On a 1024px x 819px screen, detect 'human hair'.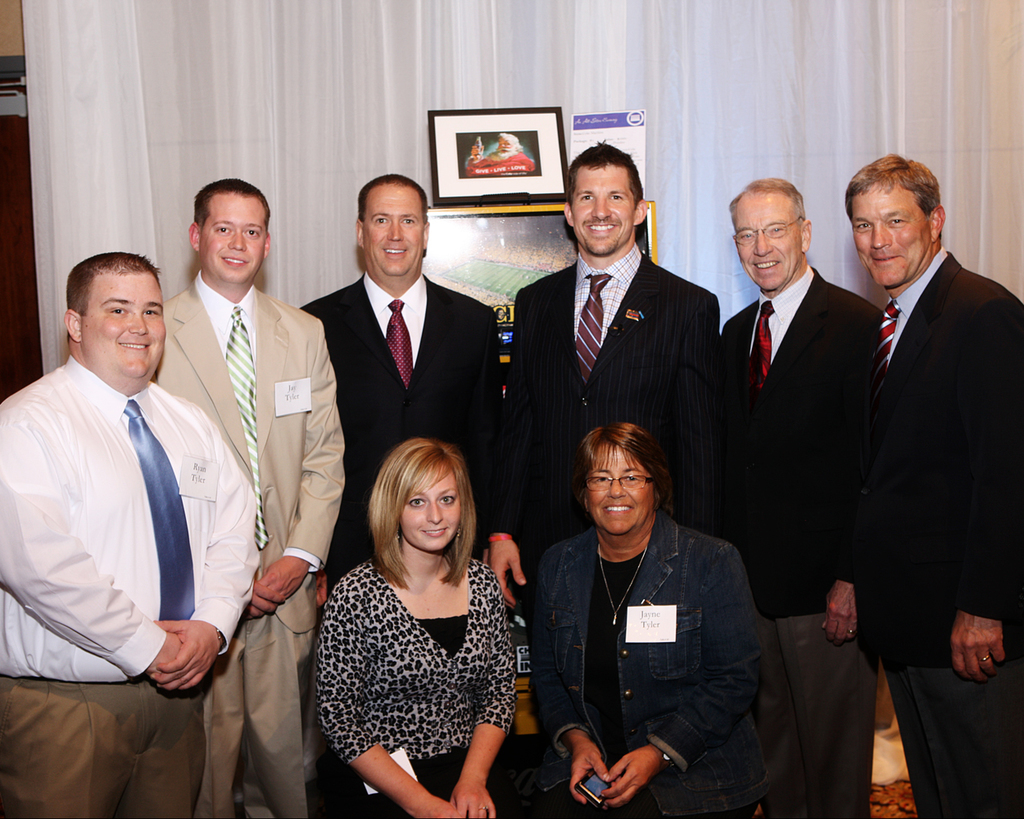
[left=724, top=176, right=805, bottom=216].
